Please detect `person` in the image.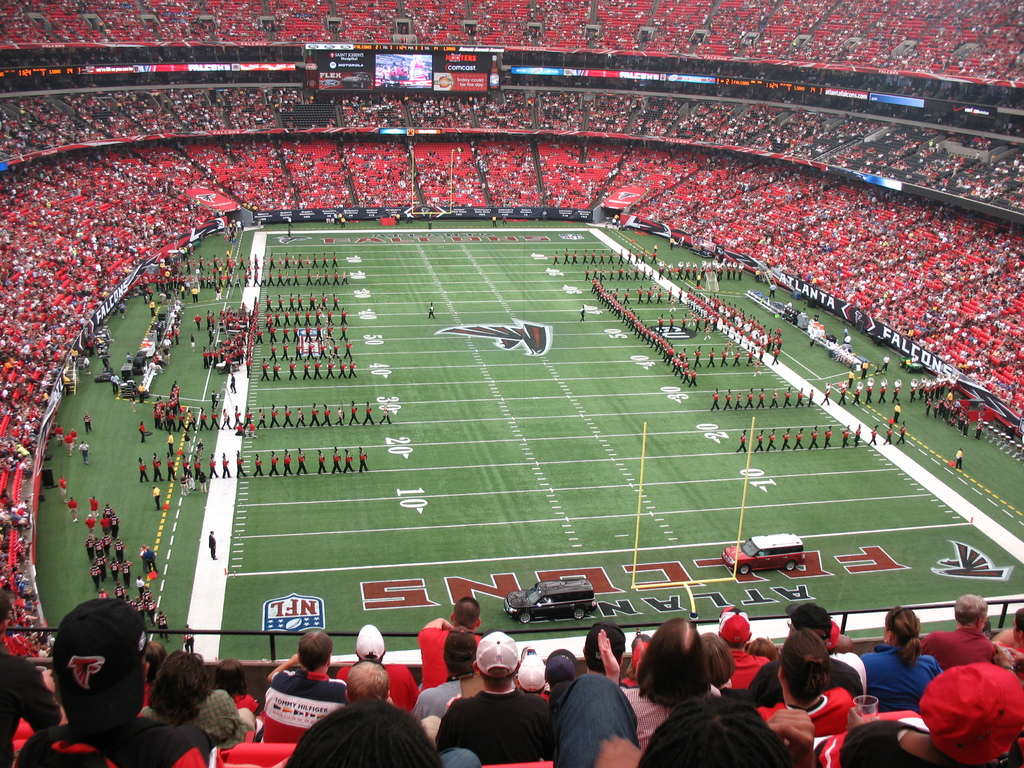
(x1=785, y1=387, x2=791, y2=406).
